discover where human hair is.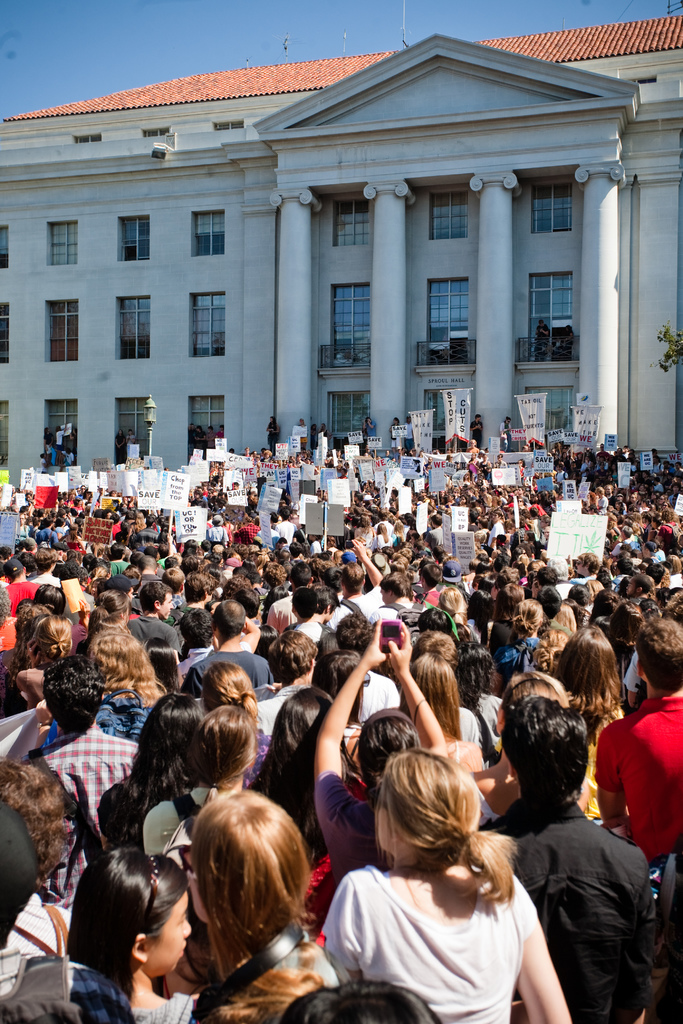
Discovered at x1=84 y1=588 x2=131 y2=638.
